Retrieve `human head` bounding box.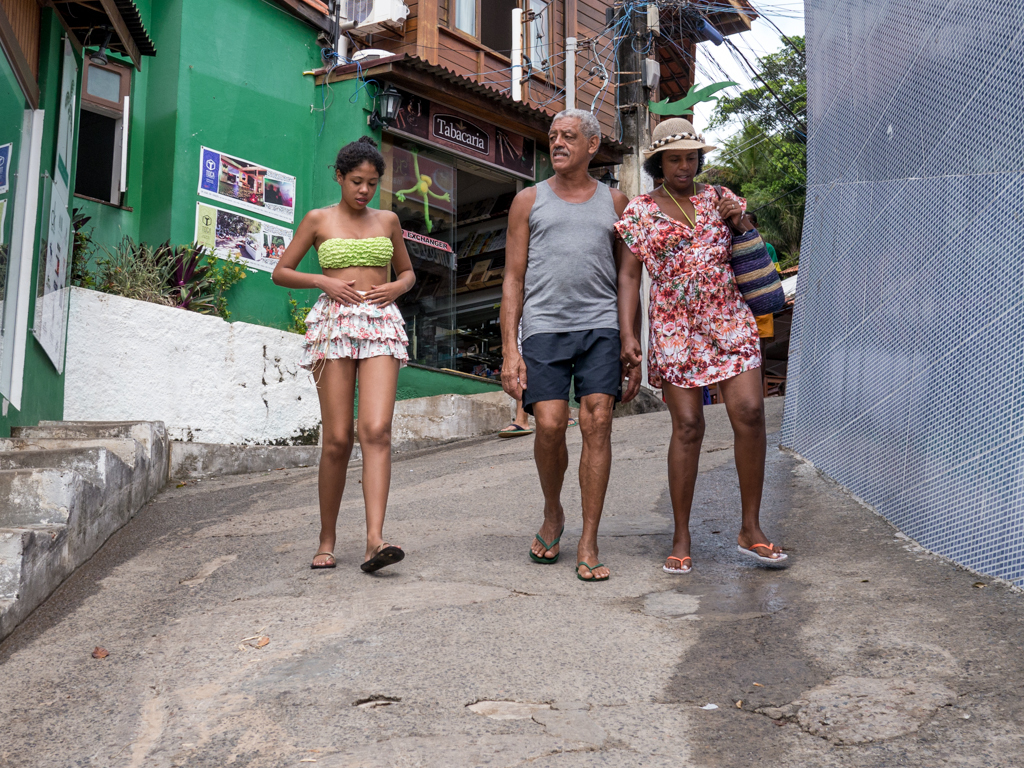
Bounding box: x1=538 y1=104 x2=609 y2=182.
